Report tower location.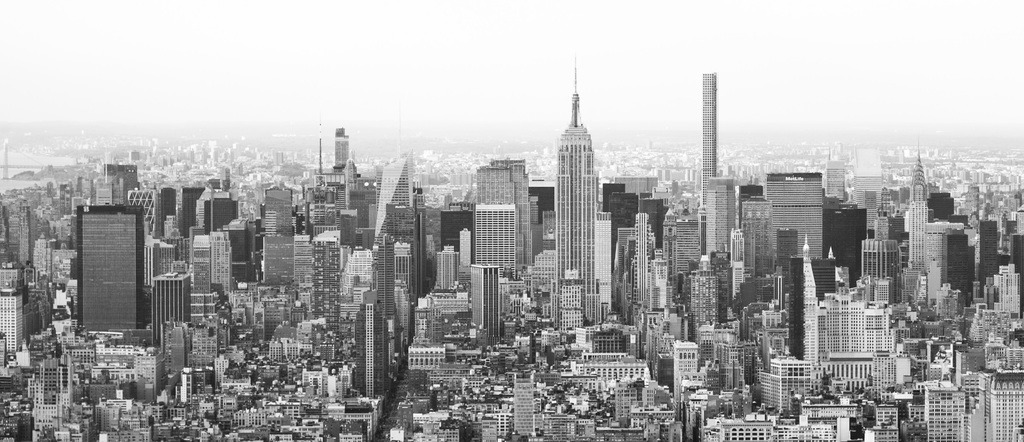
Report: 156, 270, 196, 336.
